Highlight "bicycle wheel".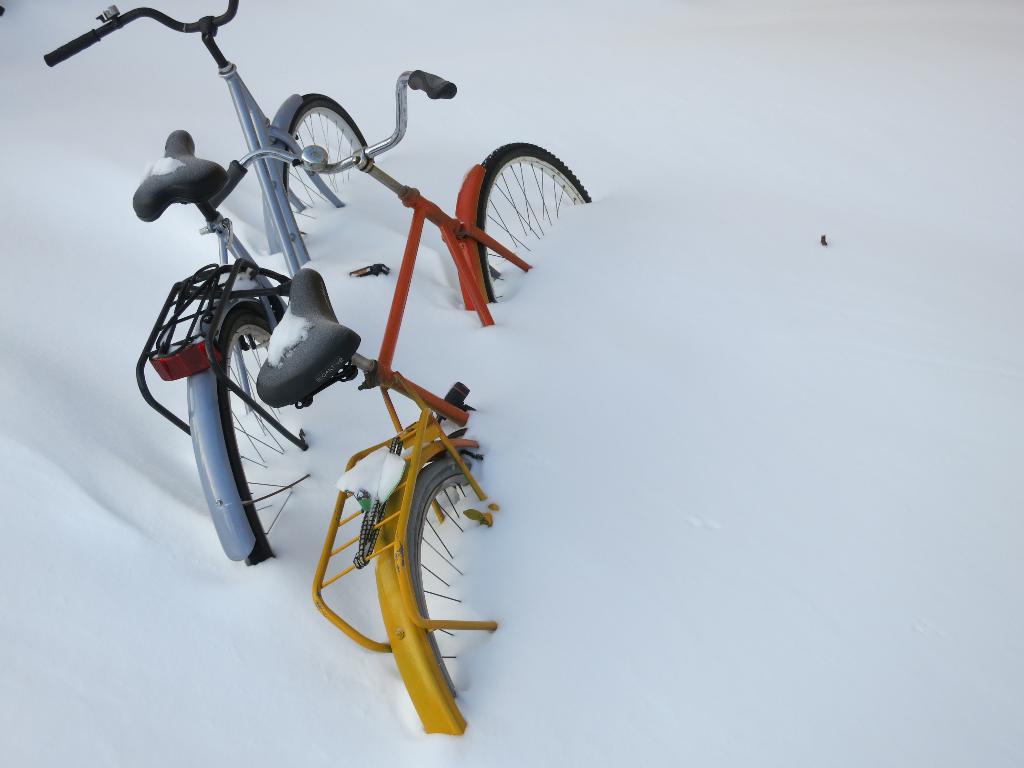
Highlighted region: region(481, 140, 594, 304).
